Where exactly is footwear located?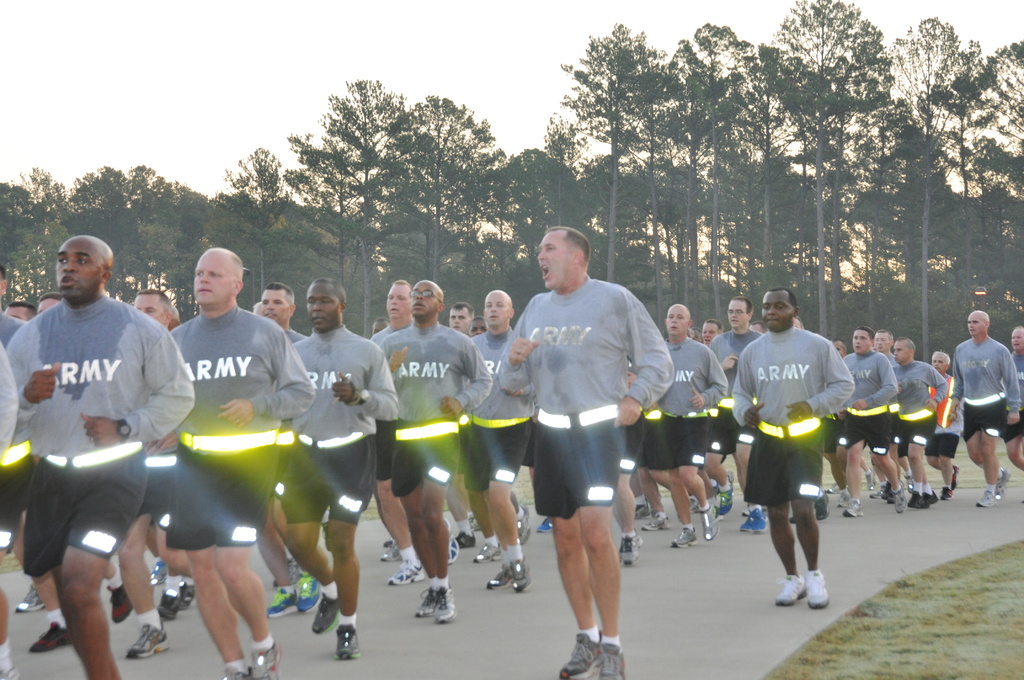
Its bounding box is <box>454,529,481,549</box>.
